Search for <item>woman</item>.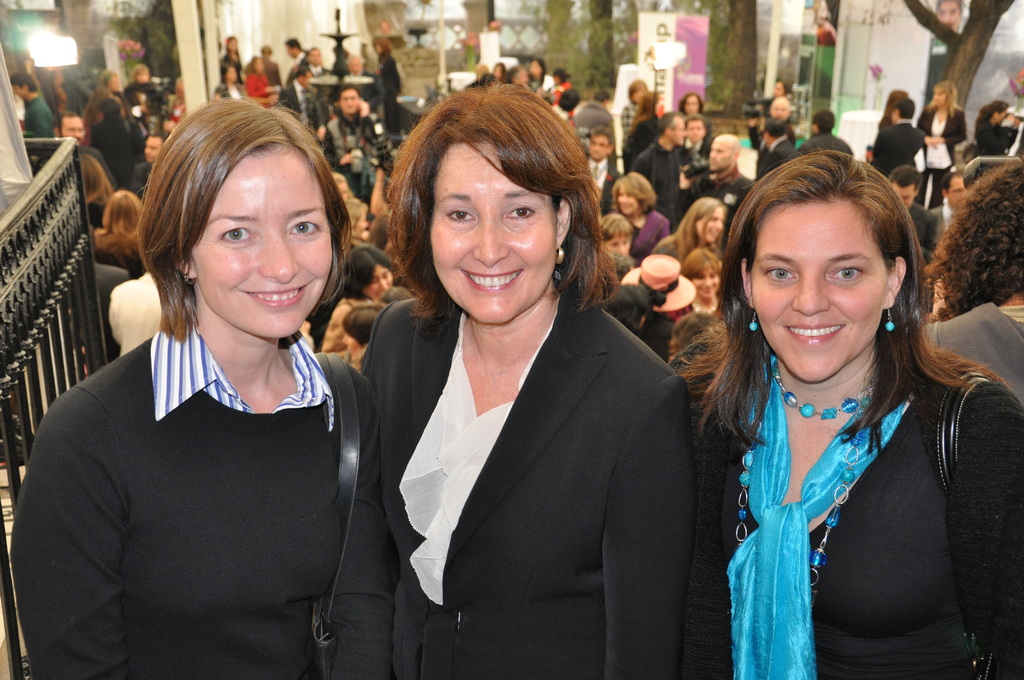
Found at (127,61,164,124).
